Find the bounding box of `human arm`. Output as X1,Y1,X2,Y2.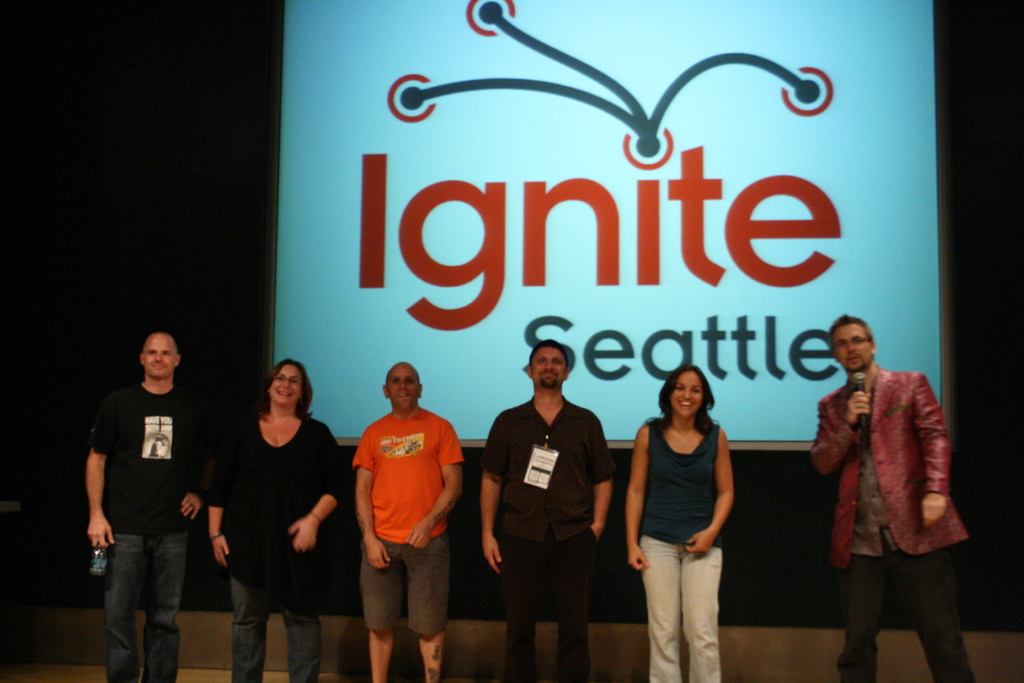
81,393,115,546.
